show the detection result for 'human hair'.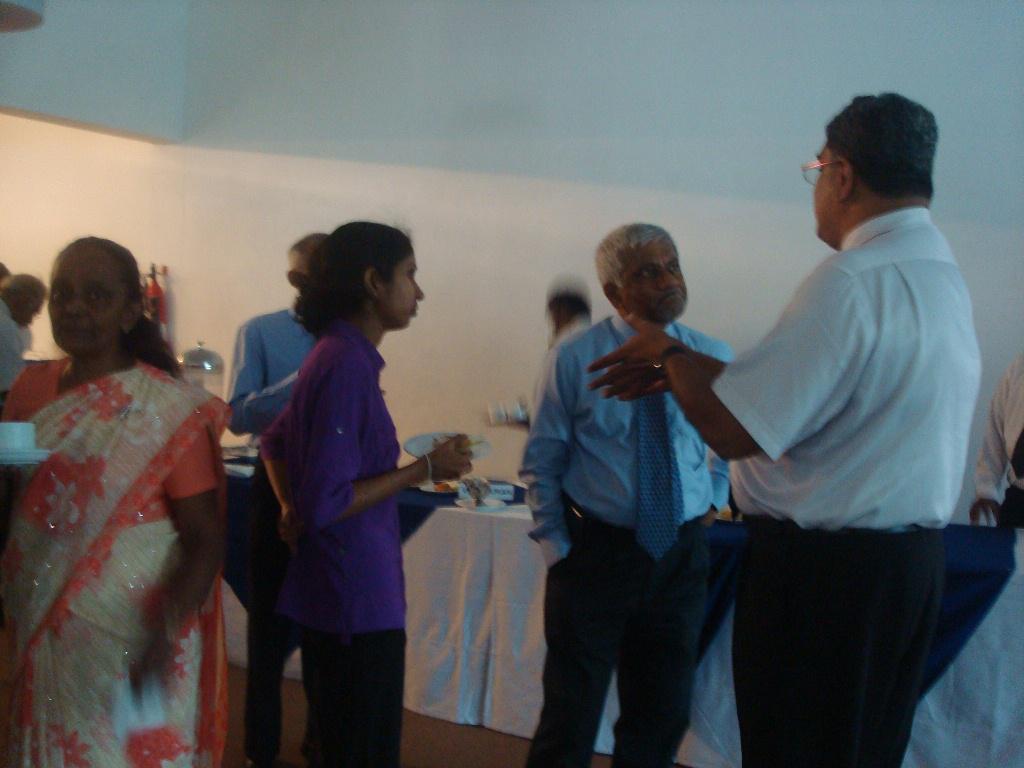
54,233,186,381.
